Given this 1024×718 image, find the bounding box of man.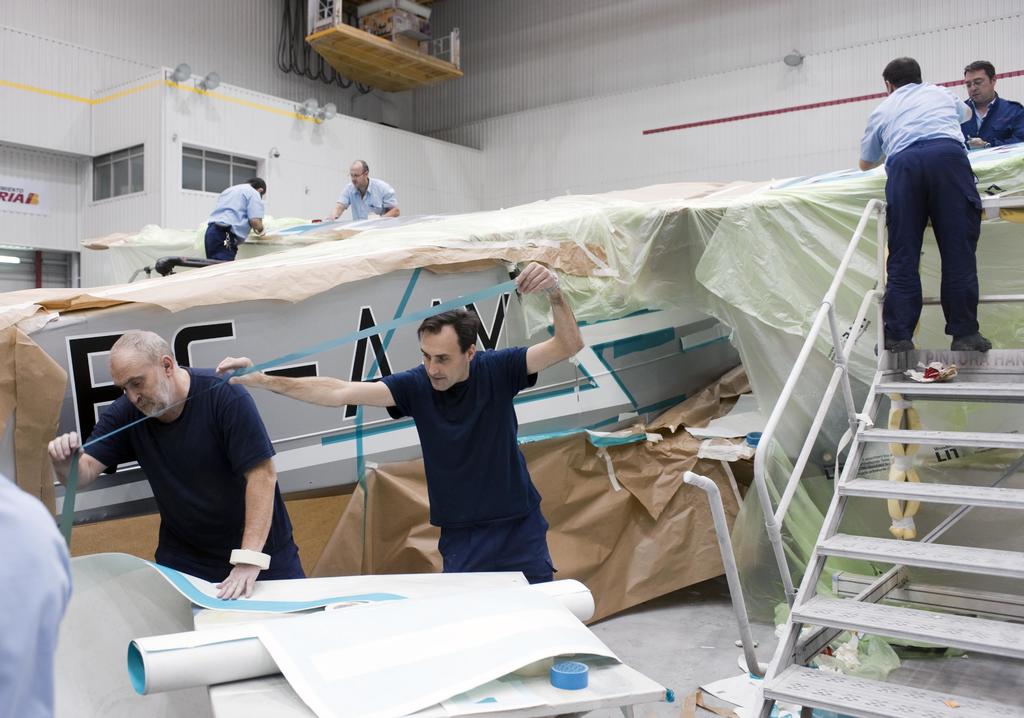
box(835, 63, 979, 401).
